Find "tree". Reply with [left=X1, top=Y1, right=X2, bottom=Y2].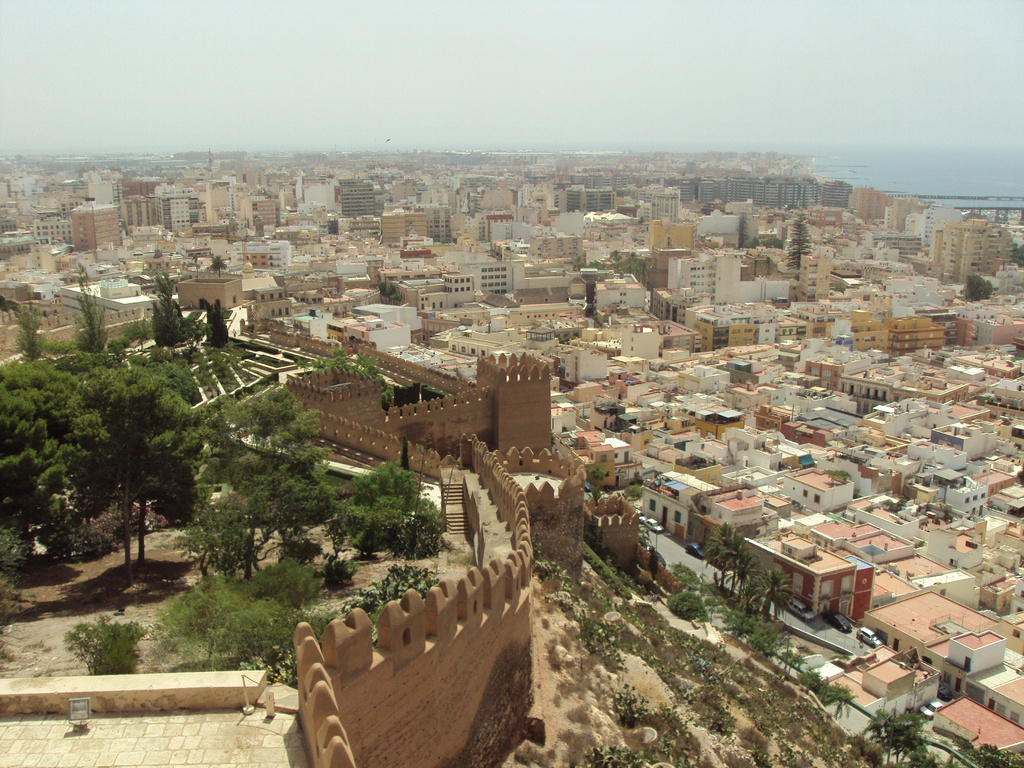
[left=733, top=220, right=749, bottom=244].
